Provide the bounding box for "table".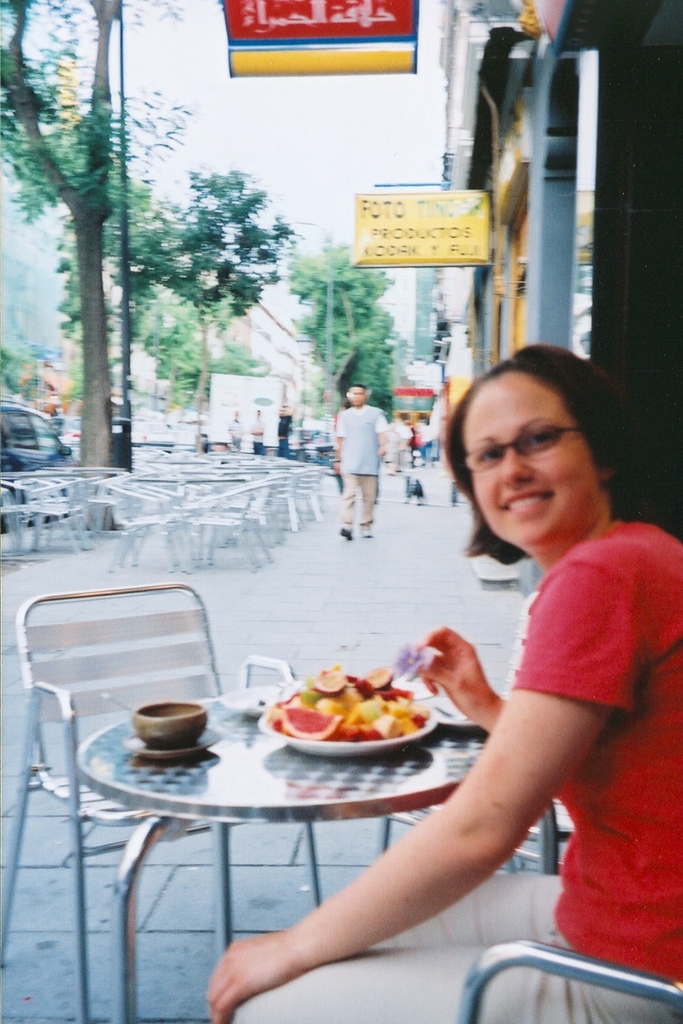
BBox(0, 470, 114, 477).
